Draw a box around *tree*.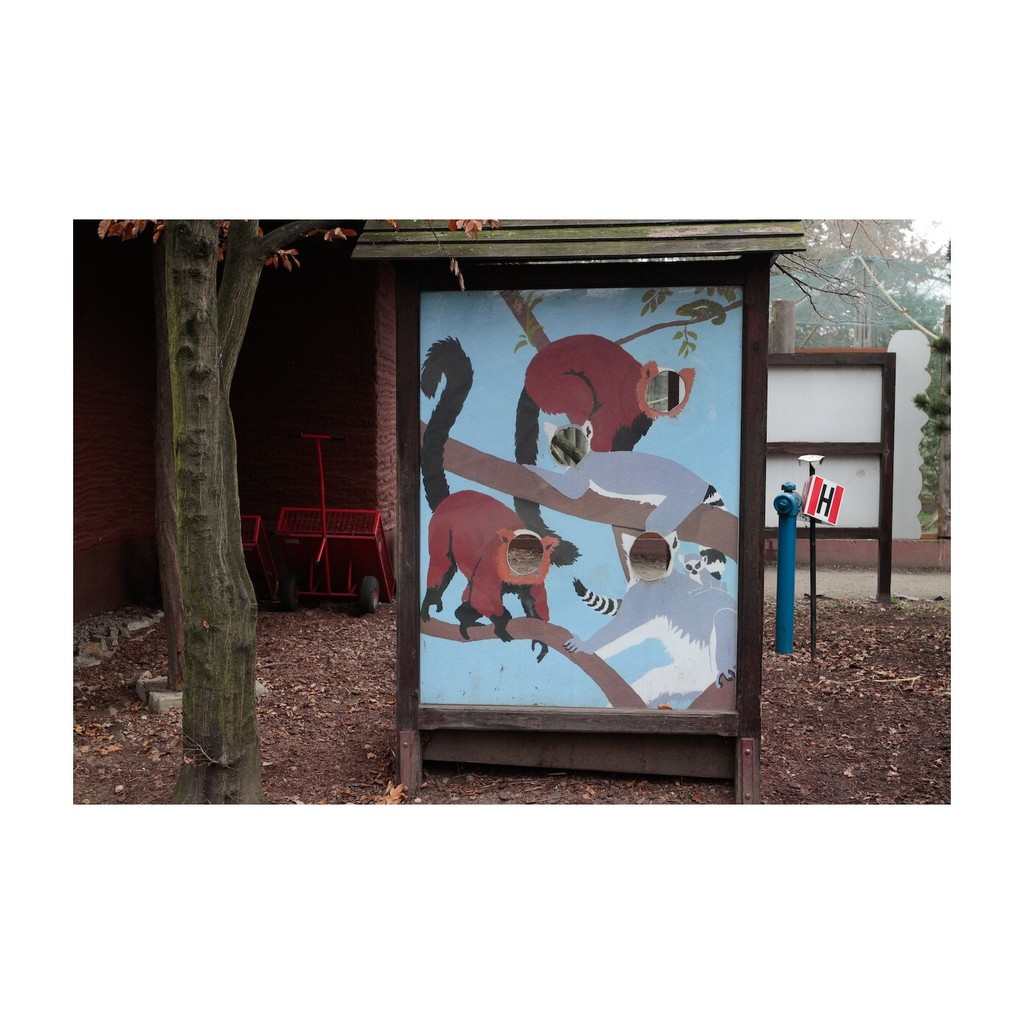
(732,220,1006,560).
